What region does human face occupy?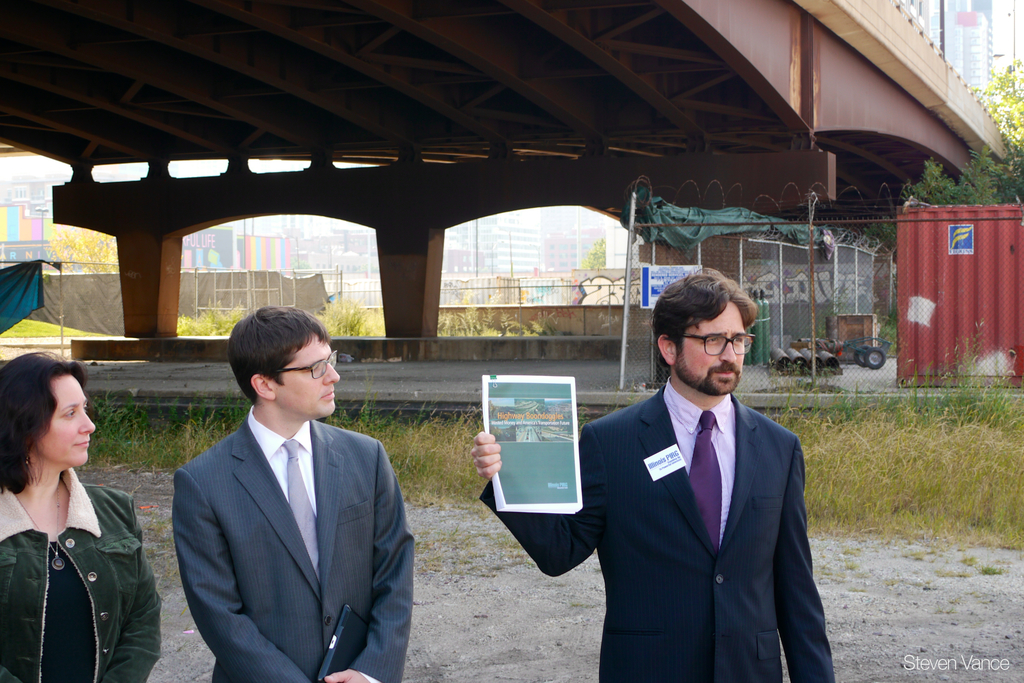
detection(40, 372, 93, 466).
